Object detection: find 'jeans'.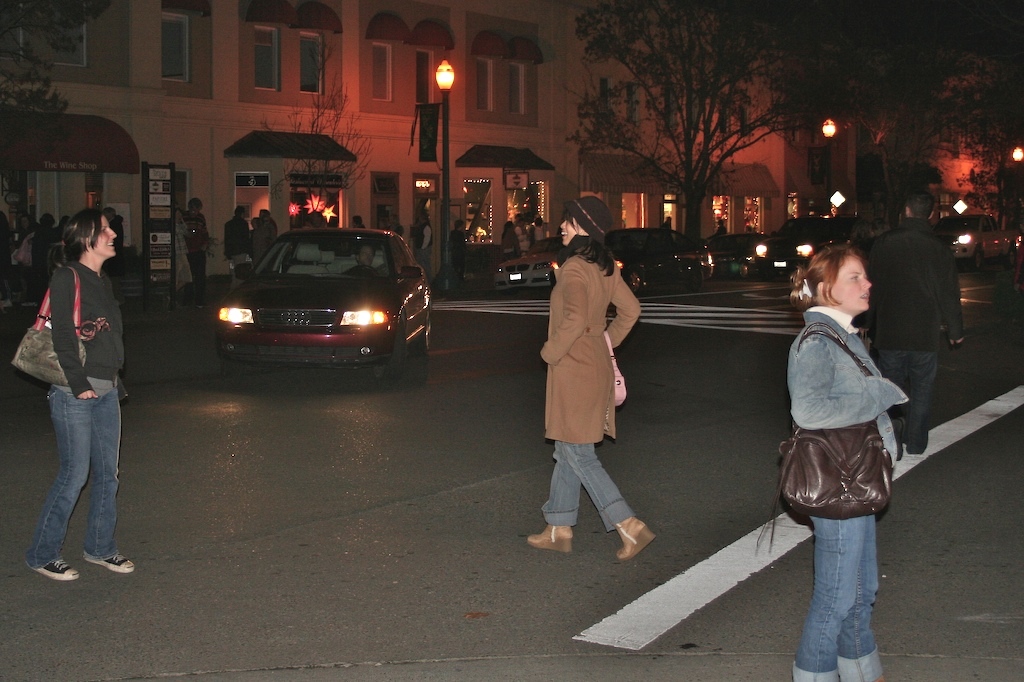
799:516:881:681.
